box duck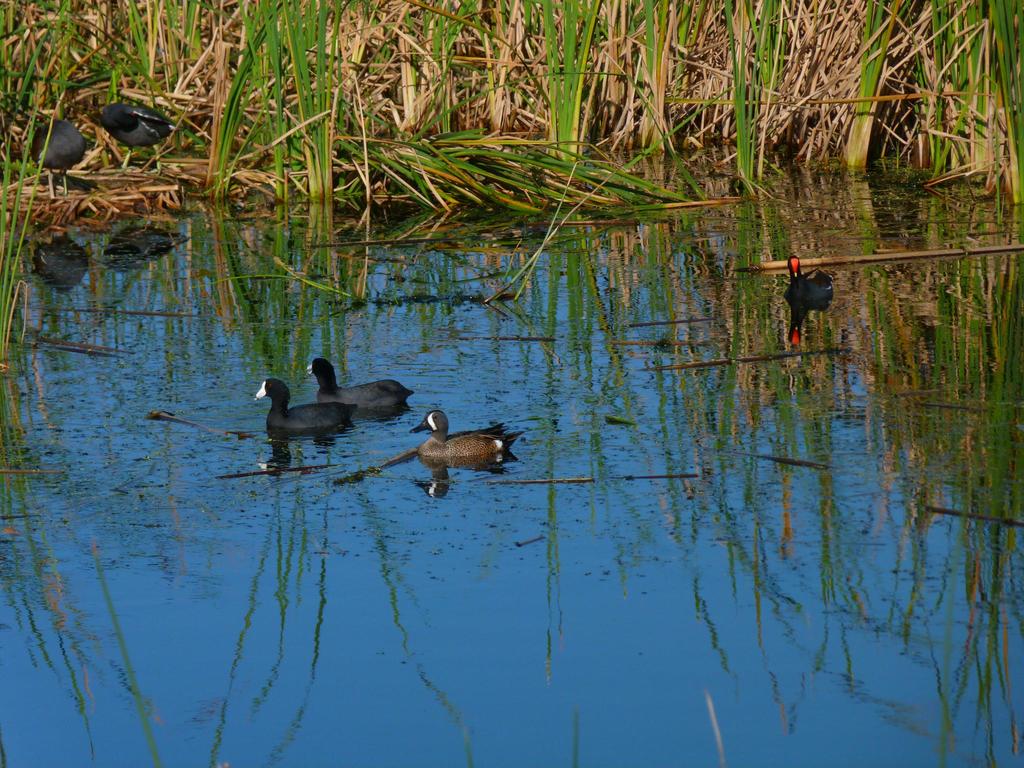
pyautogui.locateOnScreen(86, 103, 175, 184)
